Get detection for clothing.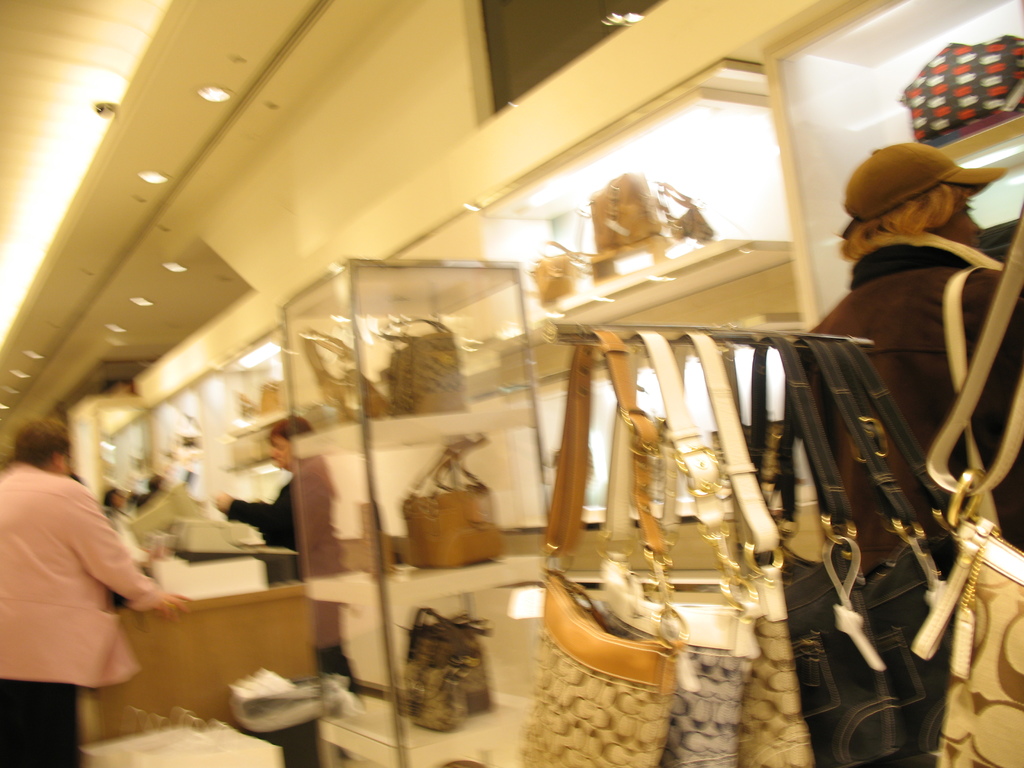
Detection: [x1=3, y1=449, x2=161, y2=715].
